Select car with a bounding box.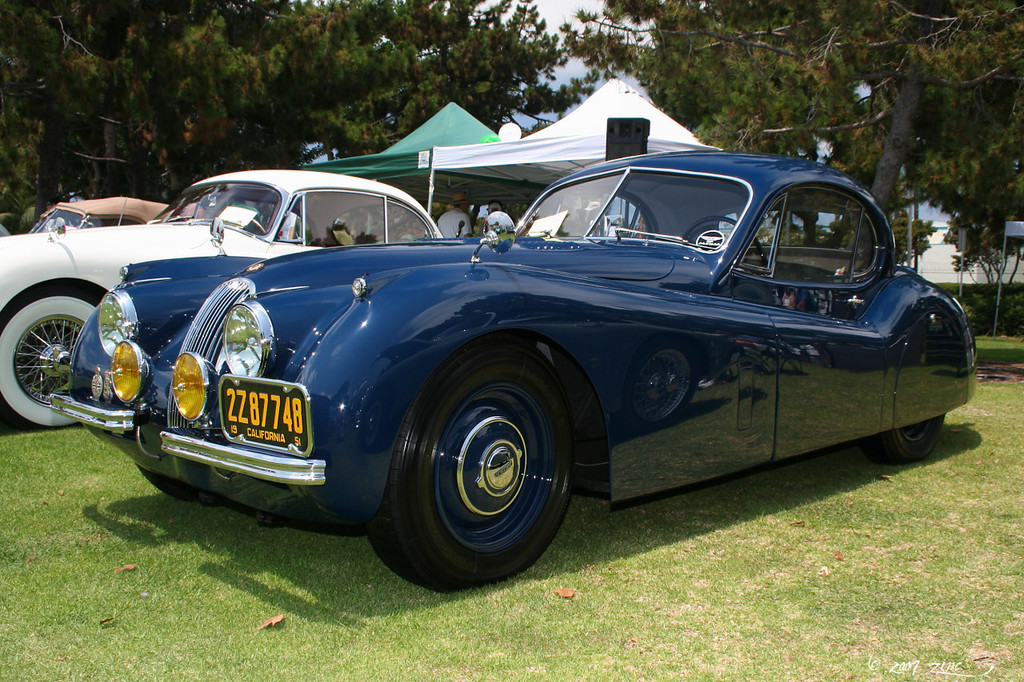
x1=0 y1=168 x2=450 y2=431.
